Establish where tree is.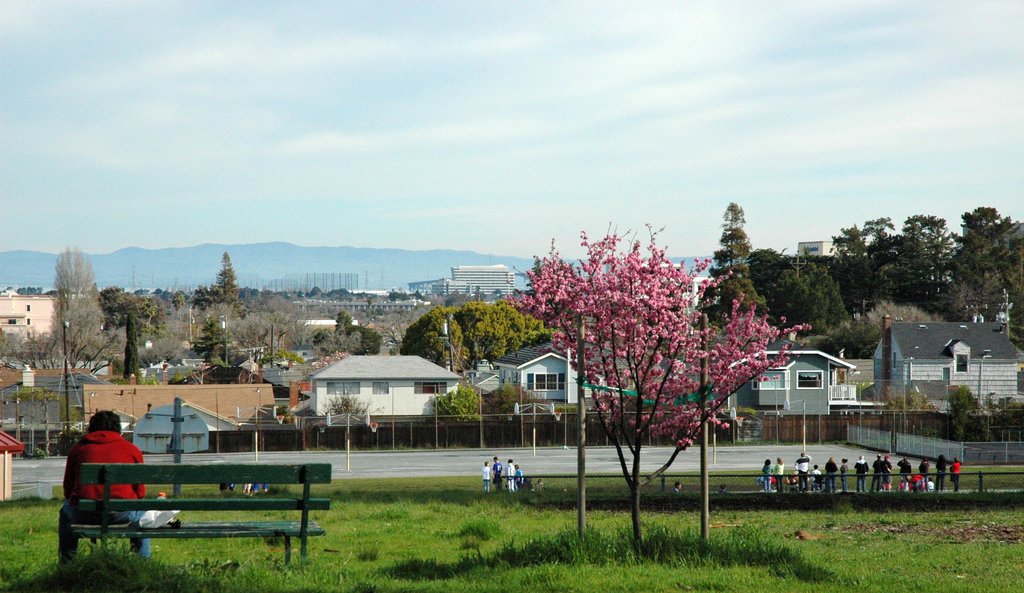
Established at 187/248/244/365.
